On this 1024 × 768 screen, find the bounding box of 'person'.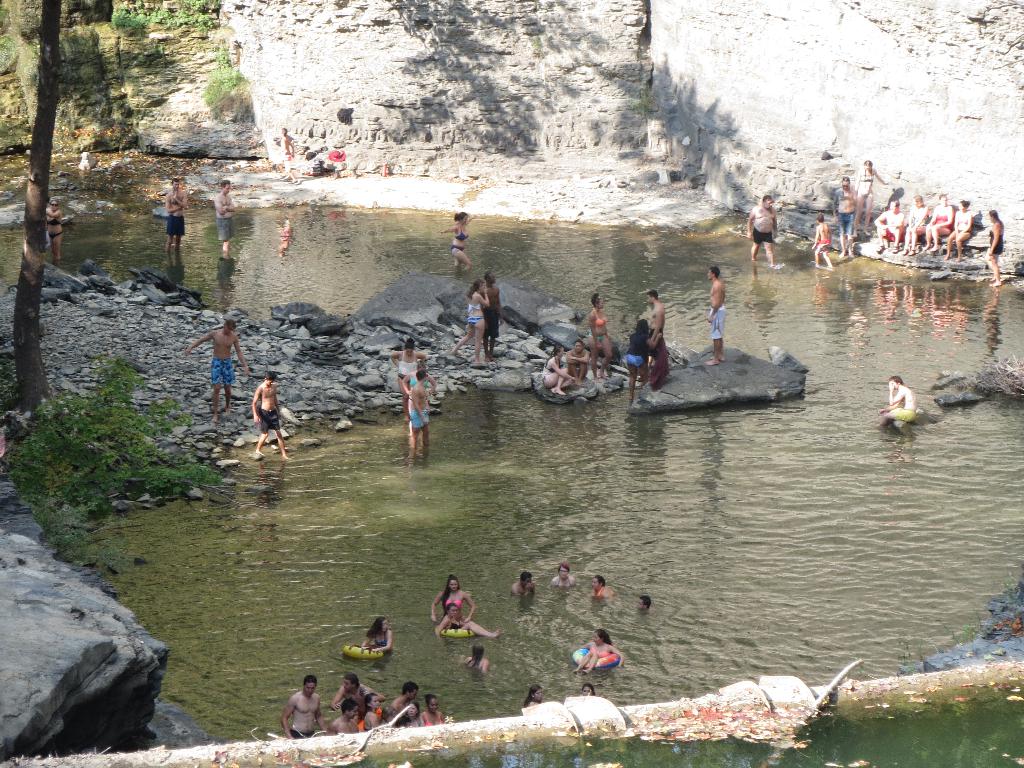
Bounding box: [212,173,240,261].
